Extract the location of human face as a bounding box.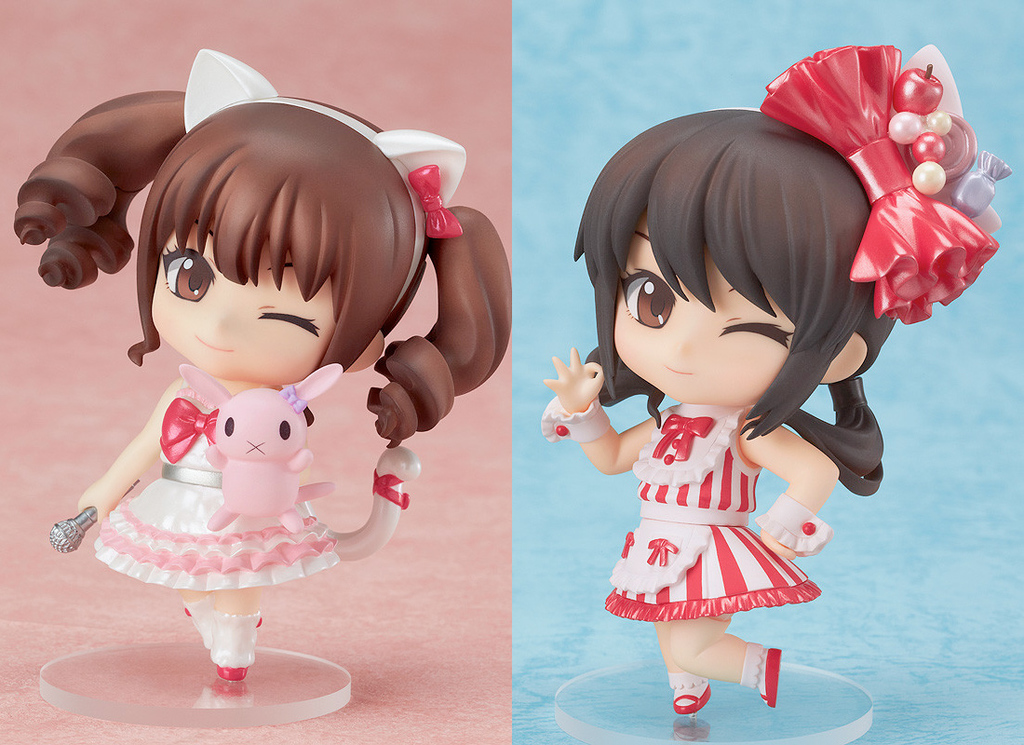
<region>148, 229, 342, 387</region>.
